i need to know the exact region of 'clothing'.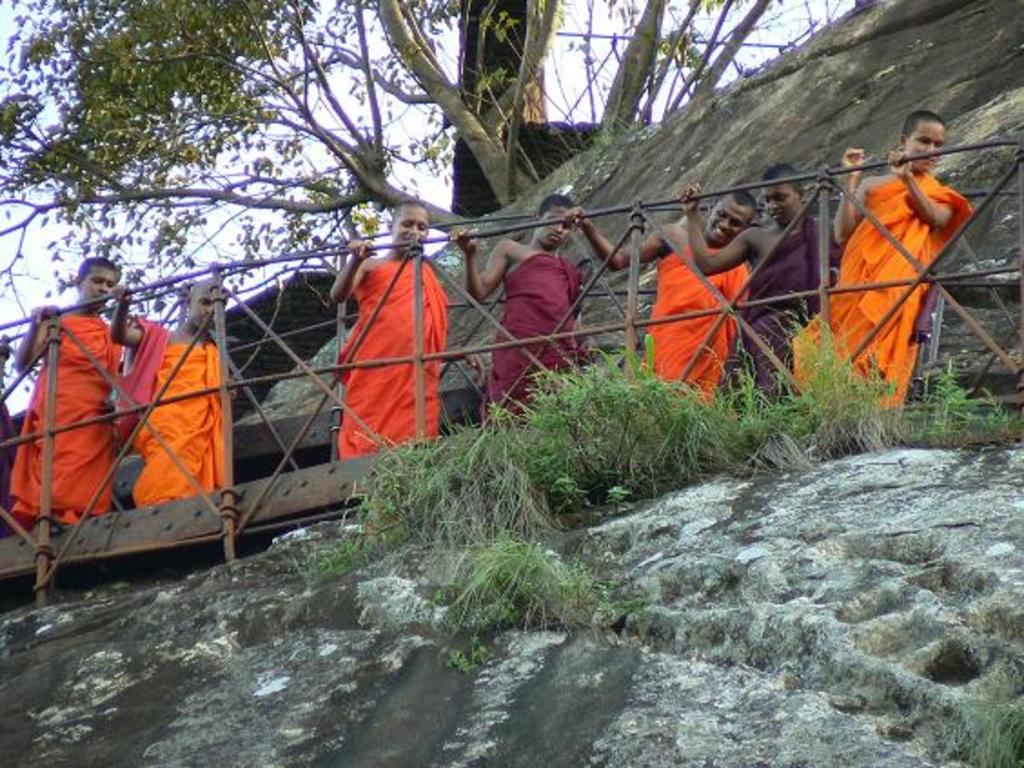
Region: 723:216:842:407.
